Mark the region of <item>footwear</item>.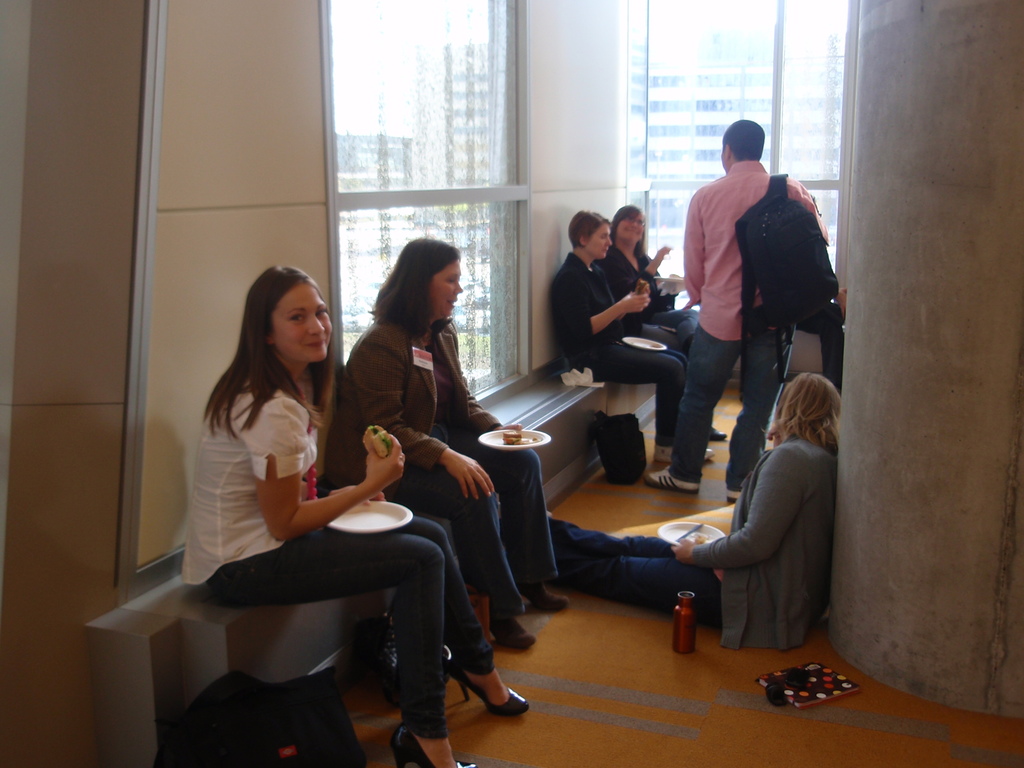
Region: box=[645, 466, 695, 493].
